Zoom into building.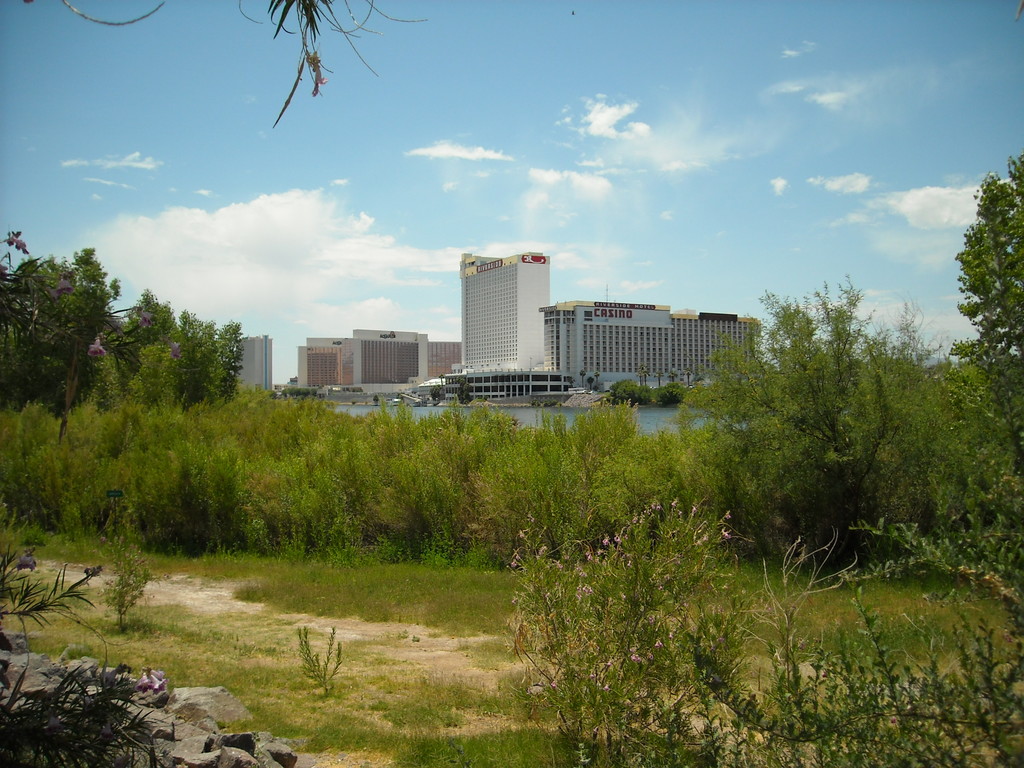
Zoom target: [229, 330, 276, 399].
